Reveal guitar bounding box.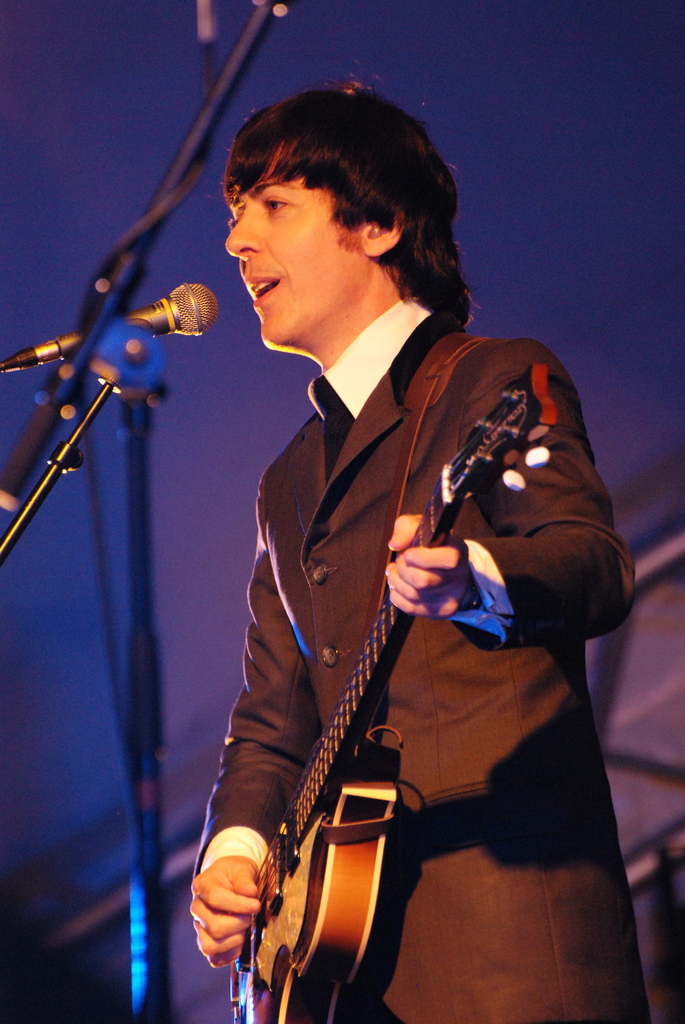
Revealed: pyautogui.locateOnScreen(209, 422, 525, 1018).
